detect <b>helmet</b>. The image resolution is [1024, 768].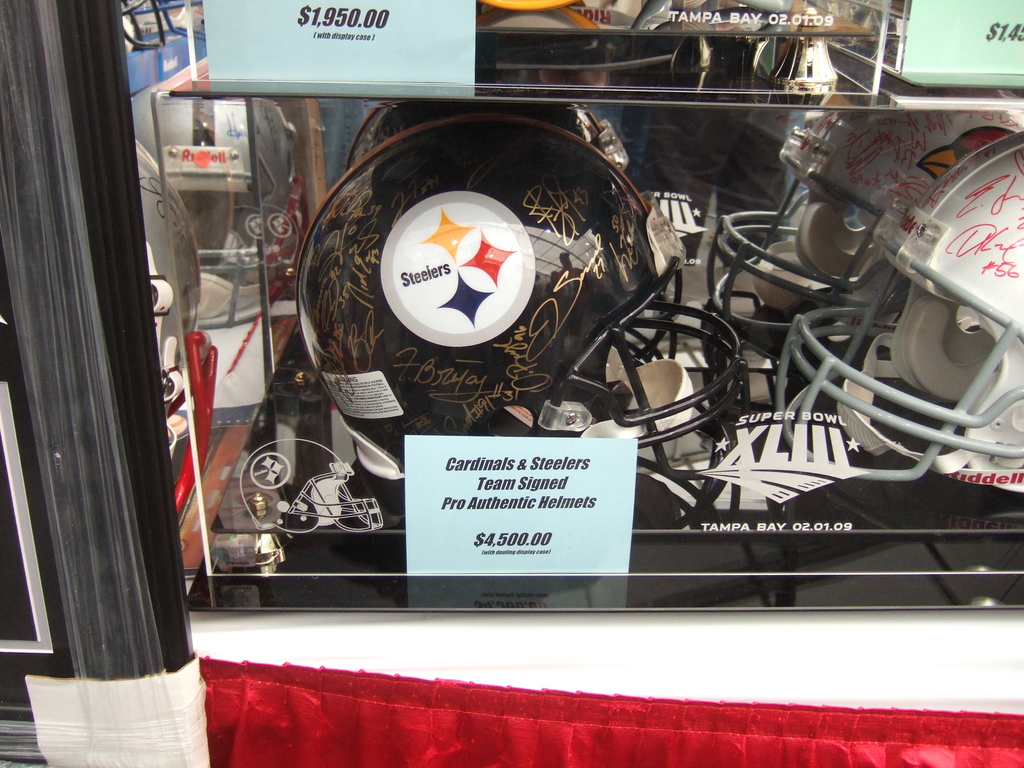
bbox=(341, 83, 631, 172).
